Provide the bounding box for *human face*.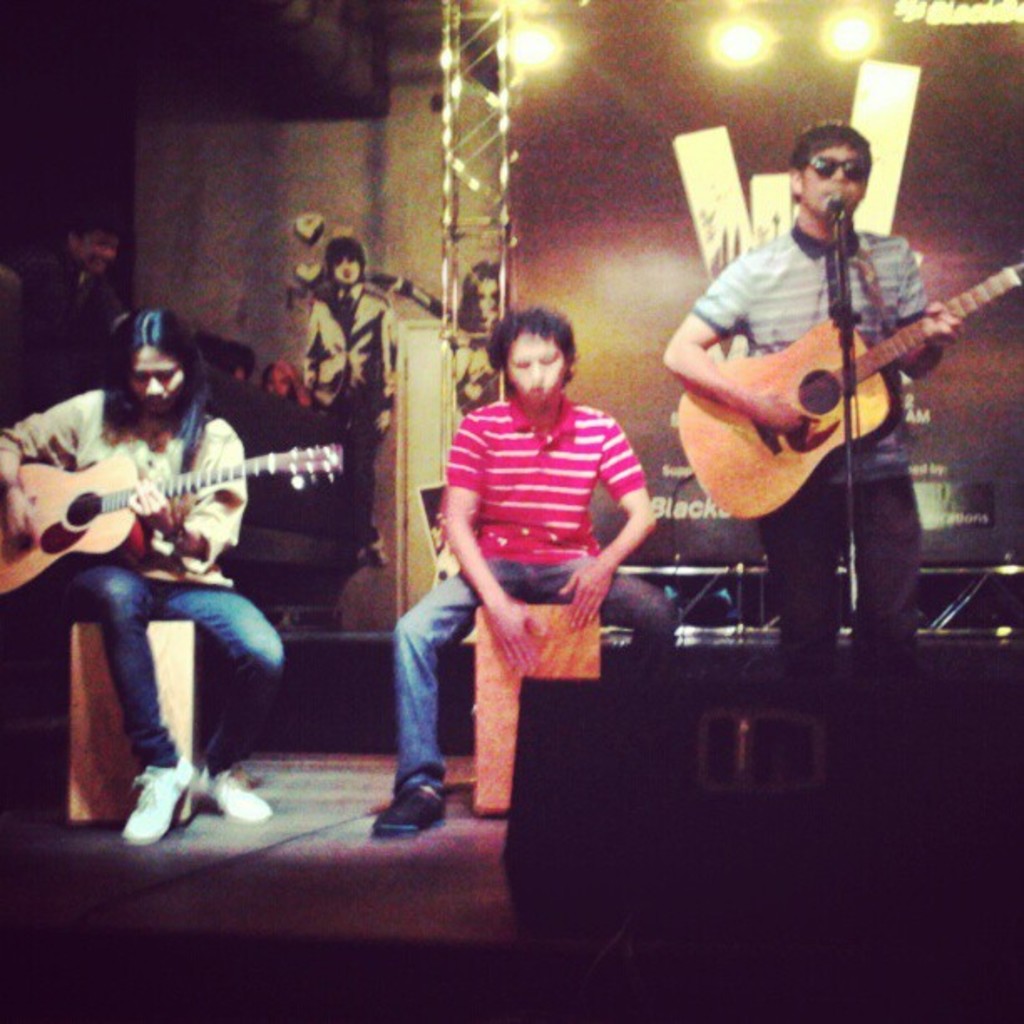
[502,330,572,410].
